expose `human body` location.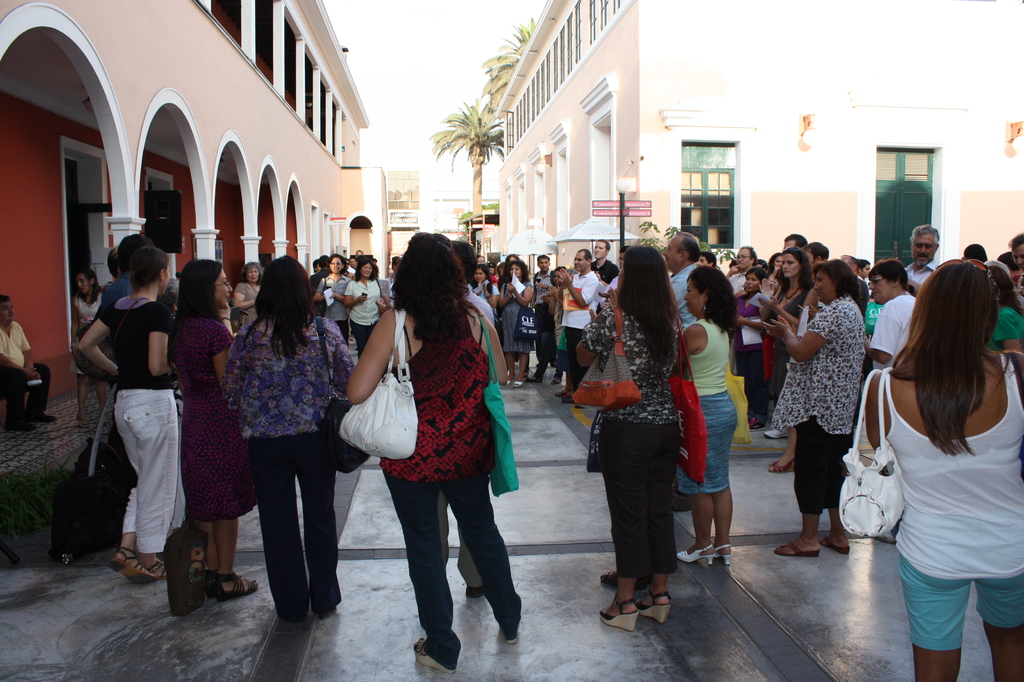
Exposed at <bbox>567, 249, 674, 629</bbox>.
